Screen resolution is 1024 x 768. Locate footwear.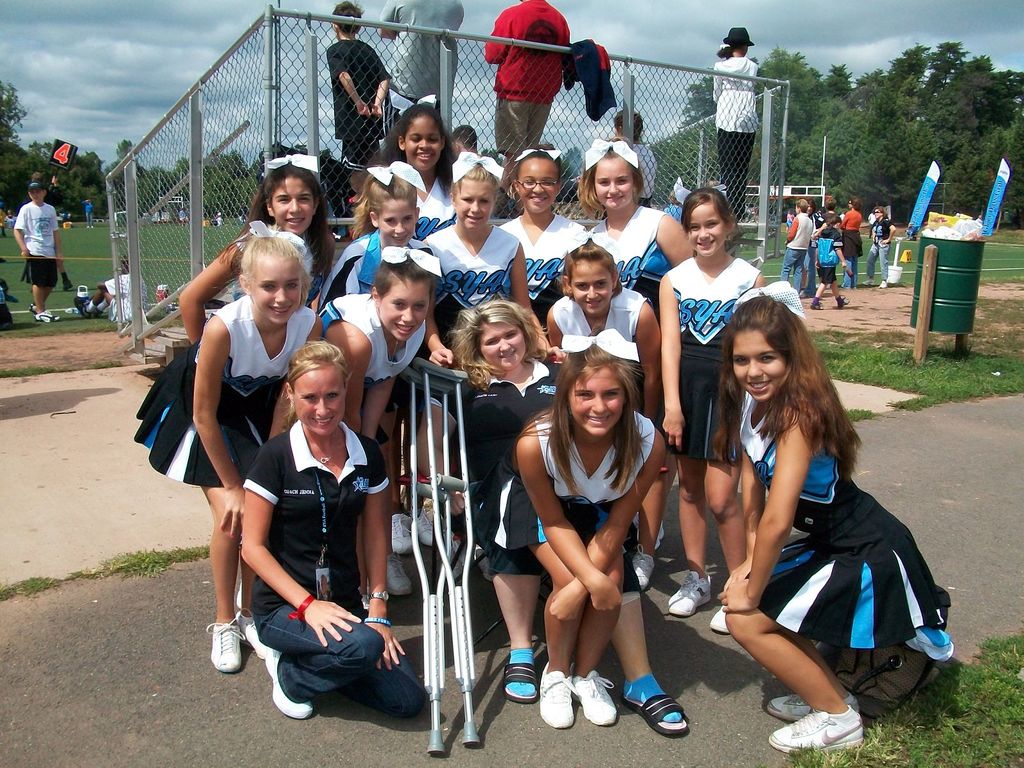
233,613,270,658.
